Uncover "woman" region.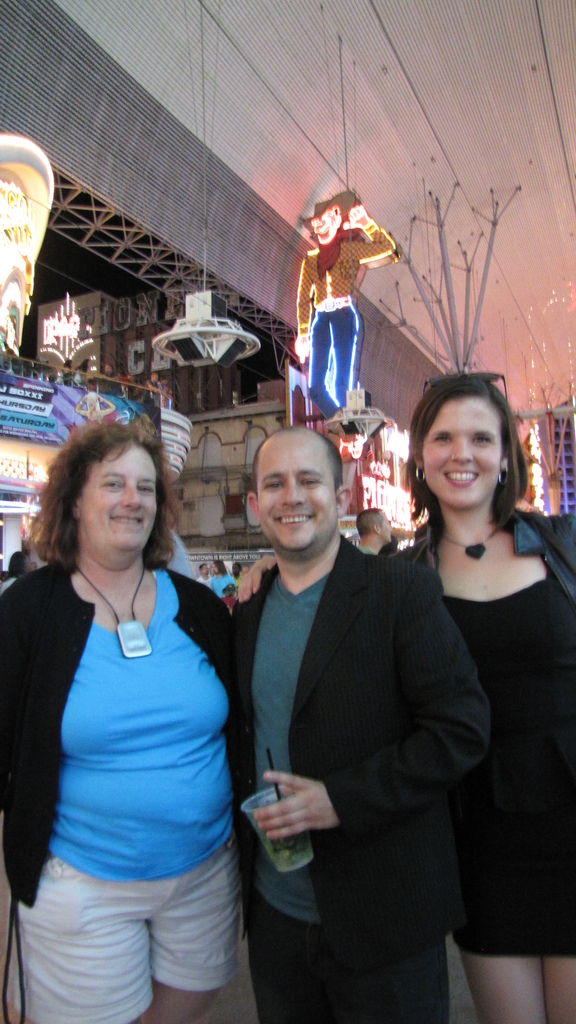
Uncovered: <region>226, 373, 575, 1023</region>.
